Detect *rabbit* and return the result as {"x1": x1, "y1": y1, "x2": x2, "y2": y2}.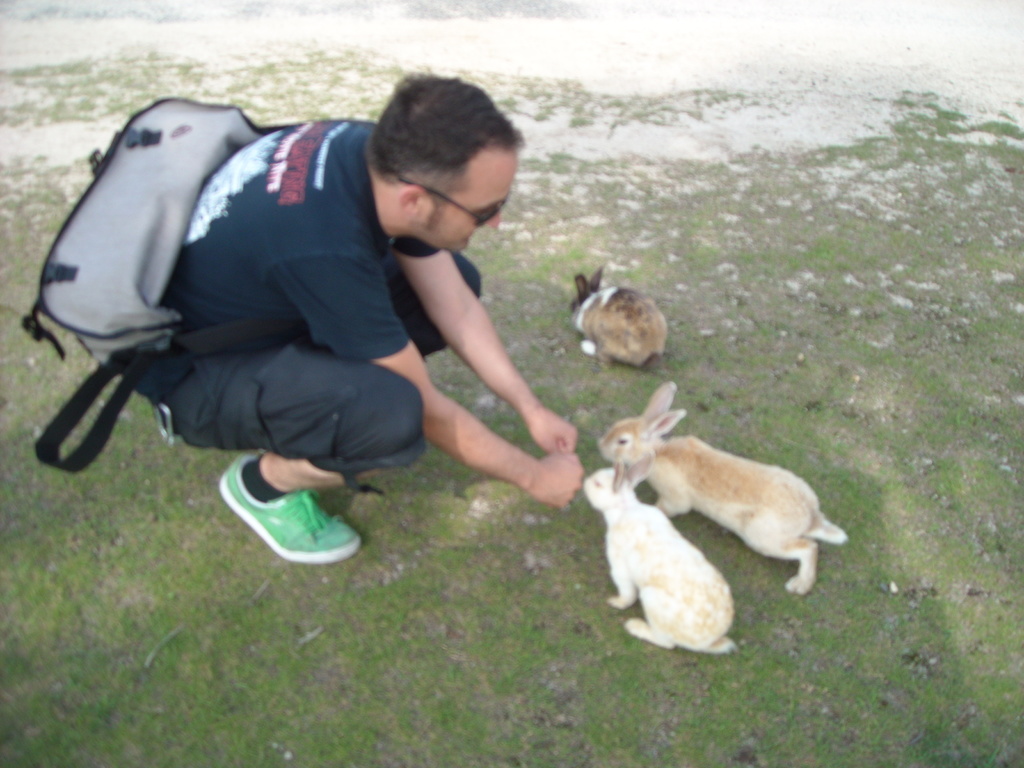
{"x1": 568, "y1": 268, "x2": 668, "y2": 373}.
